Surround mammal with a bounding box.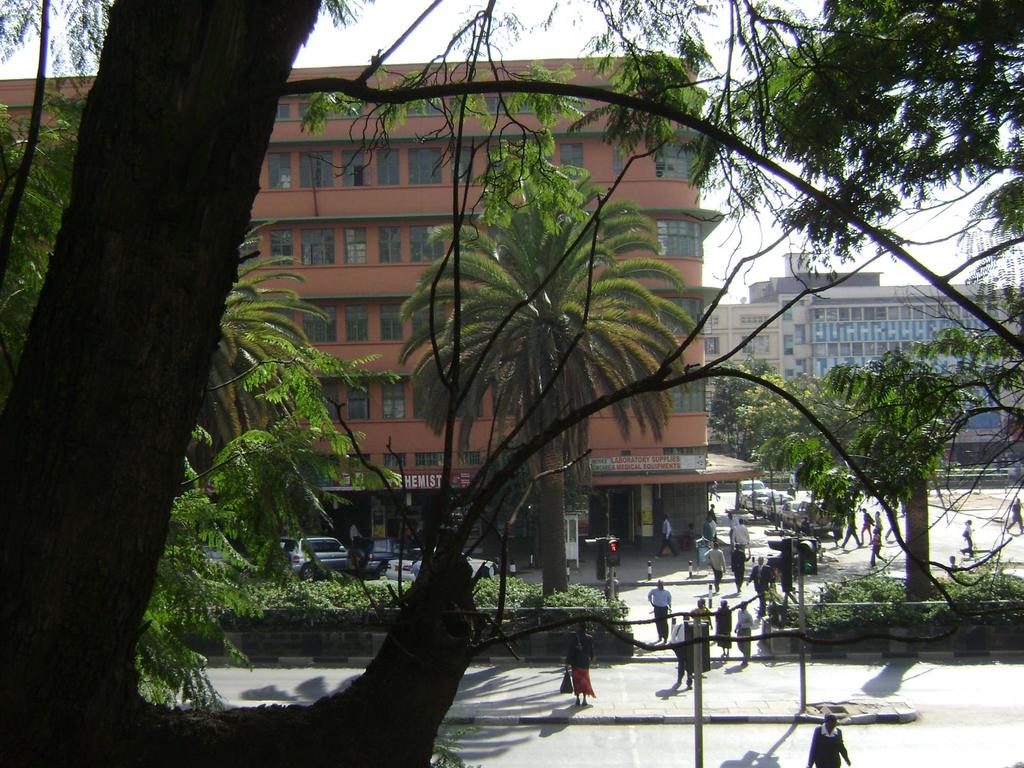
(x1=566, y1=620, x2=595, y2=707).
